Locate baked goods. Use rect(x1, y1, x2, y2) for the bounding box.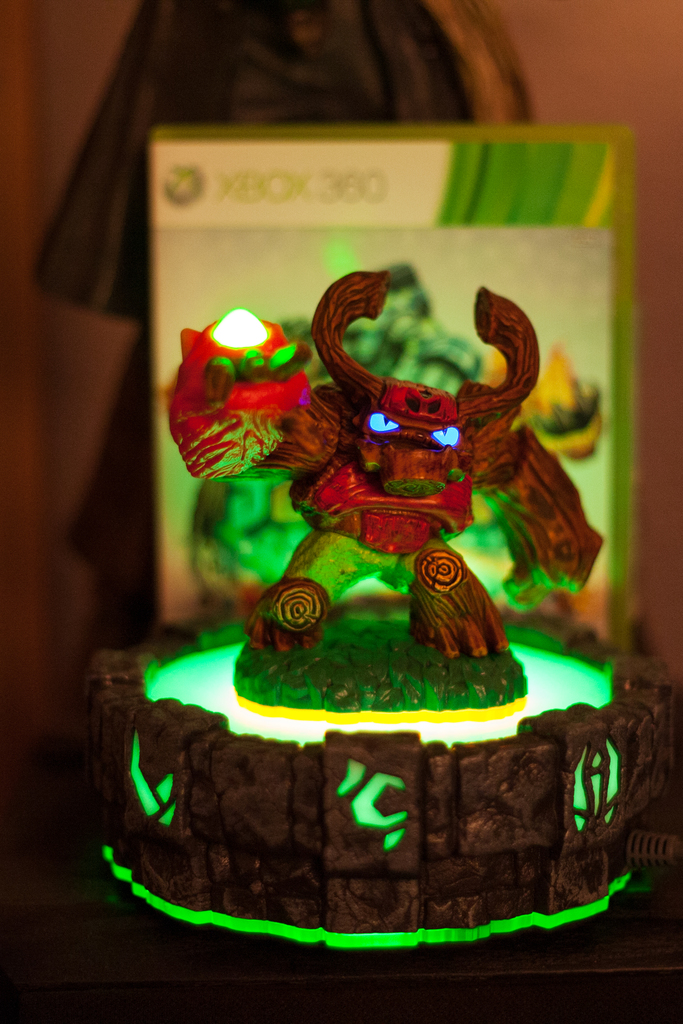
rect(54, 641, 634, 946).
